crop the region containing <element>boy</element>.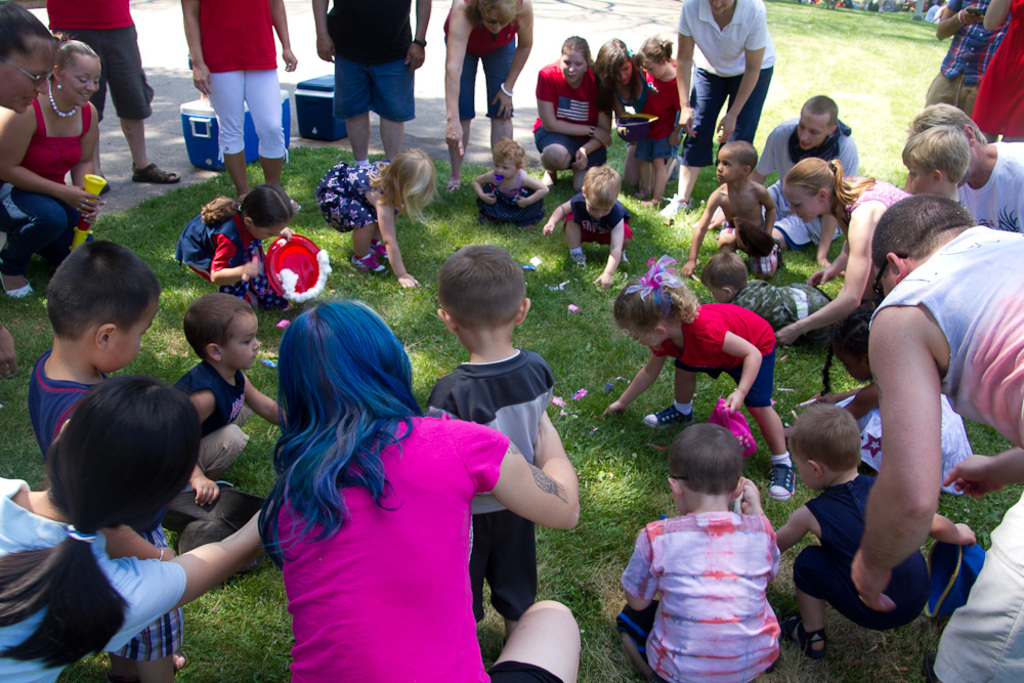
Crop region: <region>623, 430, 795, 679</region>.
